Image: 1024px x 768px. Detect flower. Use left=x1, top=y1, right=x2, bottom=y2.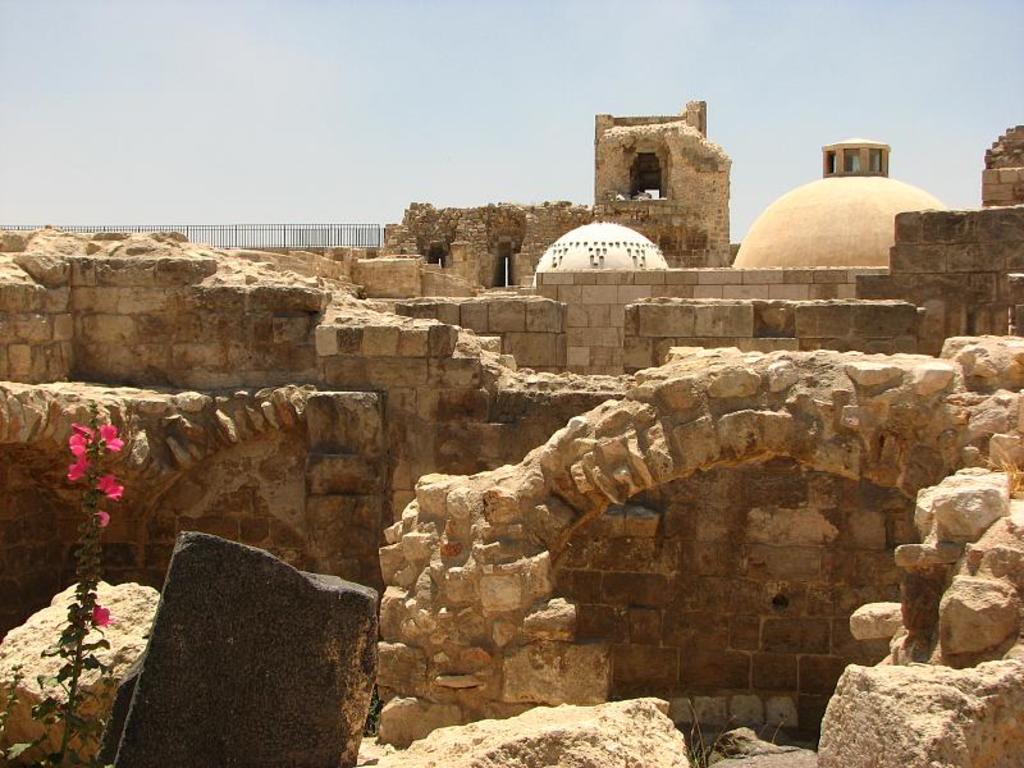
left=68, top=425, right=124, bottom=481.
